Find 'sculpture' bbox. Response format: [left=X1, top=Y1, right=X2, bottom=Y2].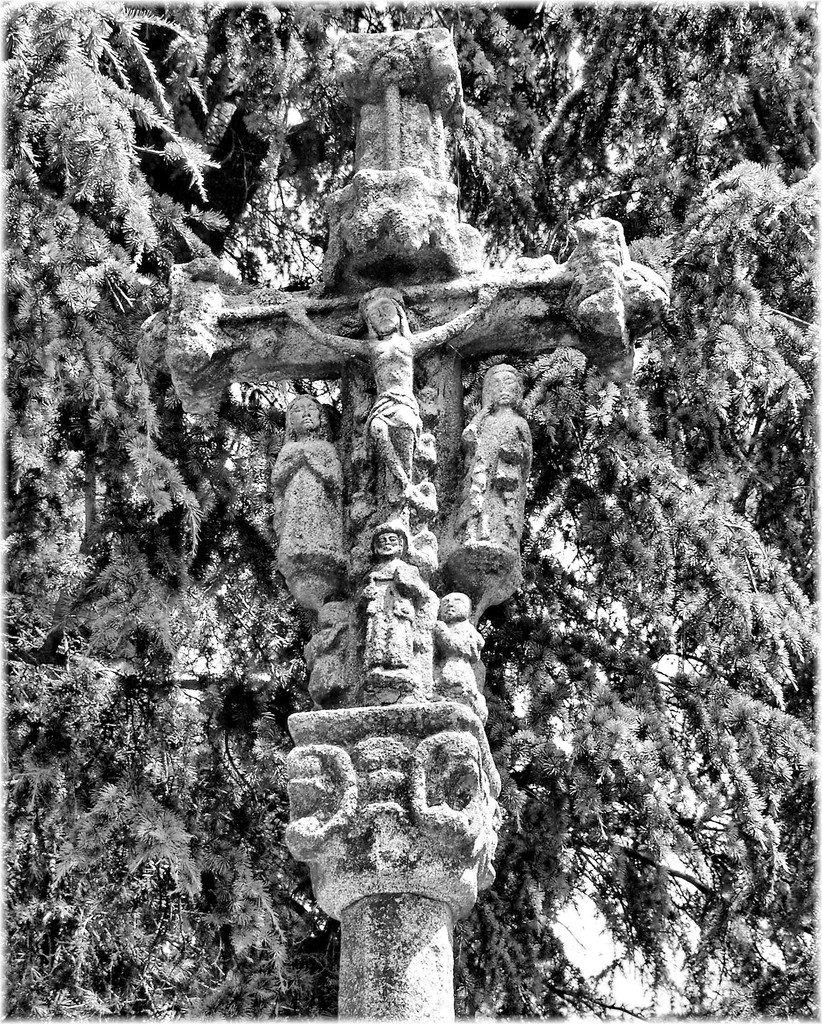
[left=121, top=10, right=699, bottom=1023].
